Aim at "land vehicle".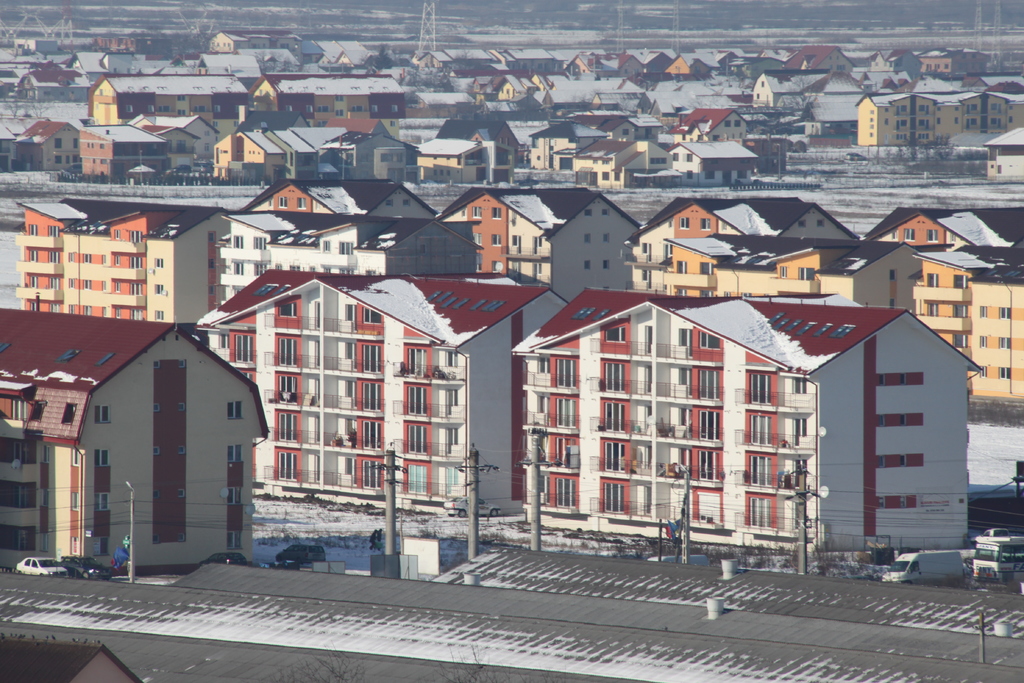
Aimed at bbox=[972, 537, 1023, 583].
